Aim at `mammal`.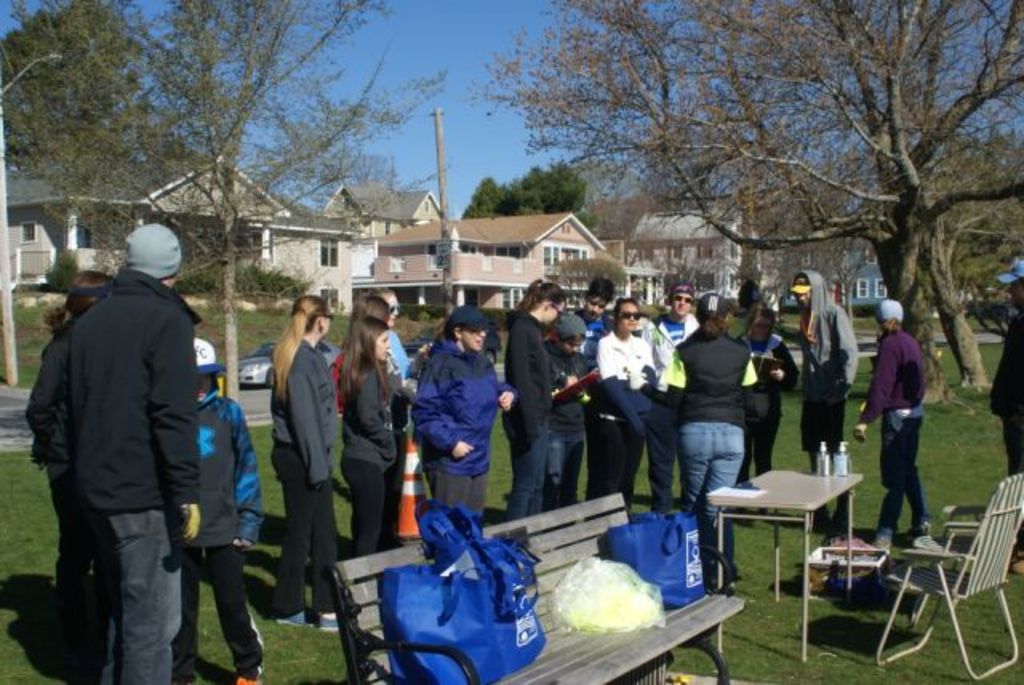
Aimed at bbox=[384, 288, 422, 511].
